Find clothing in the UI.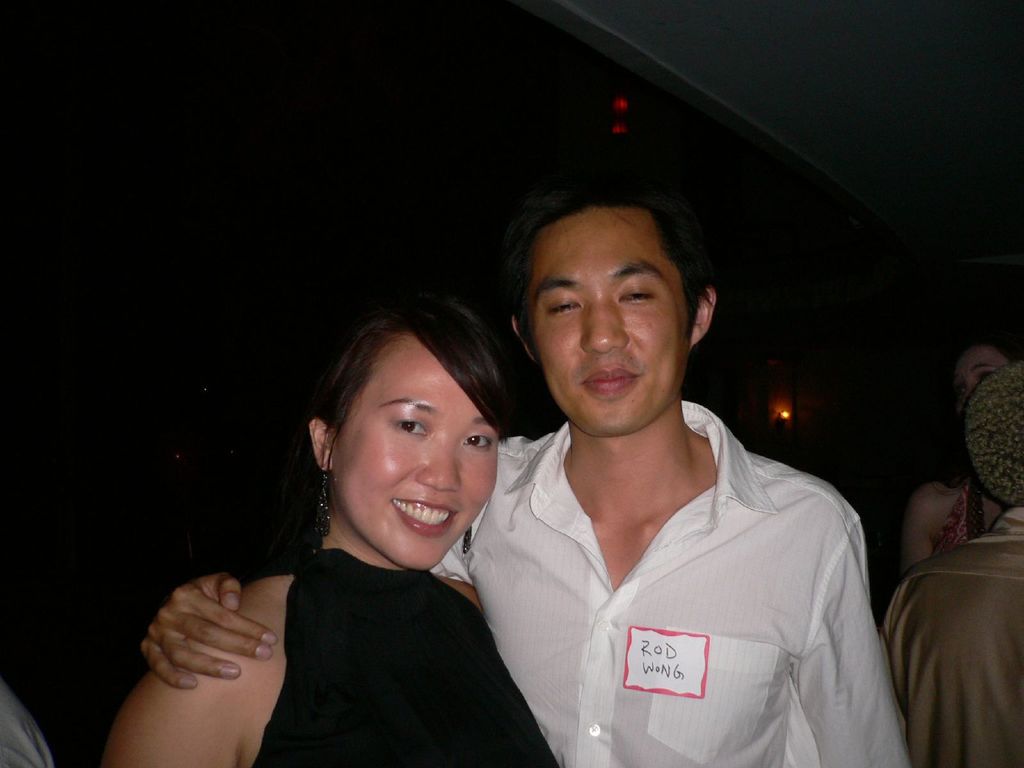
UI element at [x1=257, y1=543, x2=564, y2=767].
